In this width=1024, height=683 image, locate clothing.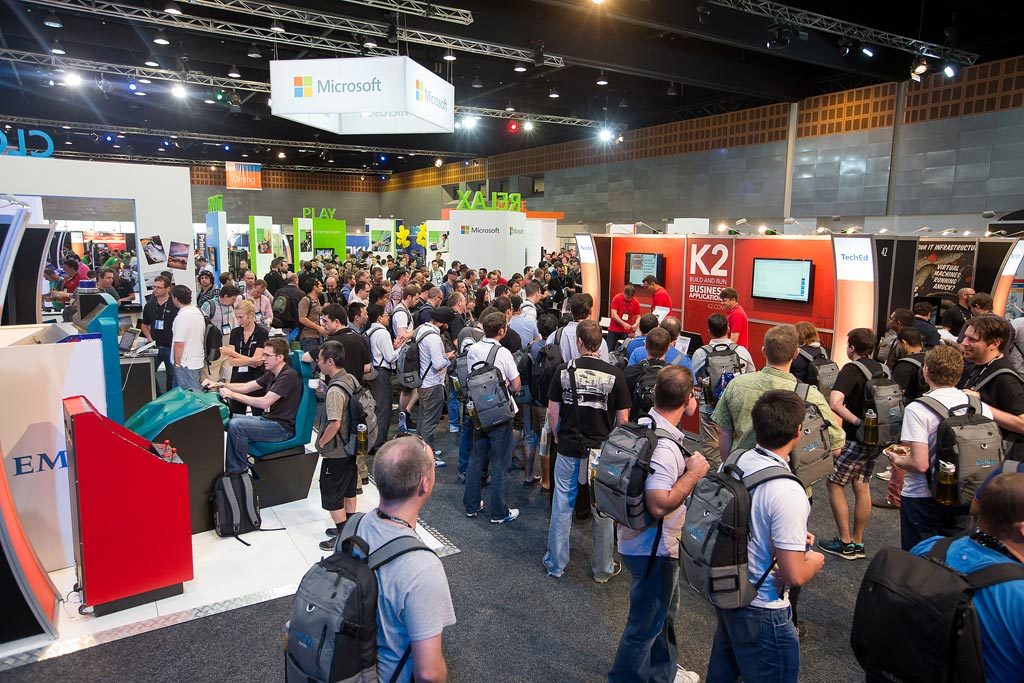
Bounding box: <region>965, 354, 1023, 439</region>.
